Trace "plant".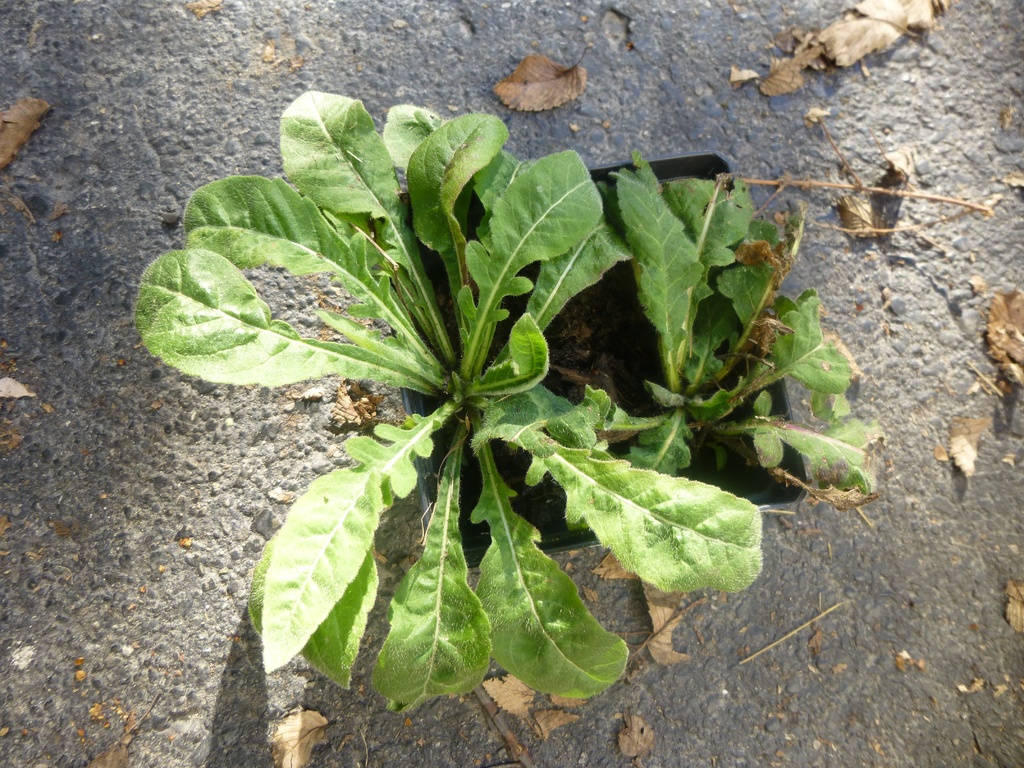
Traced to 122, 86, 872, 709.
